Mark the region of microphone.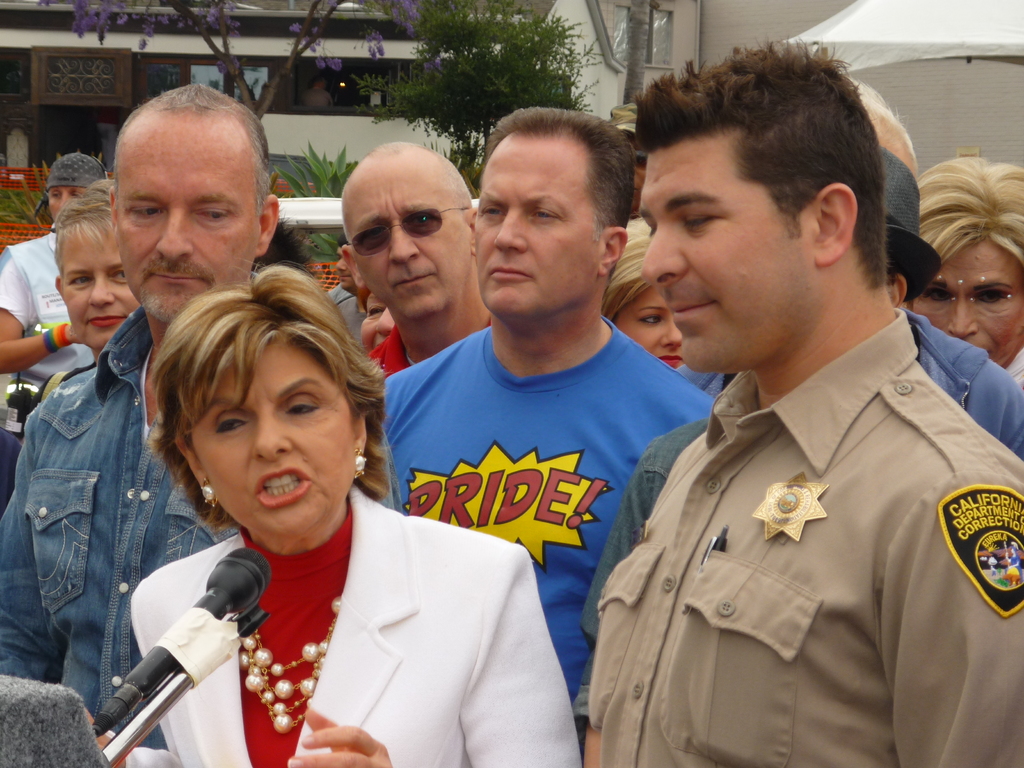
Region: region(88, 591, 255, 758).
